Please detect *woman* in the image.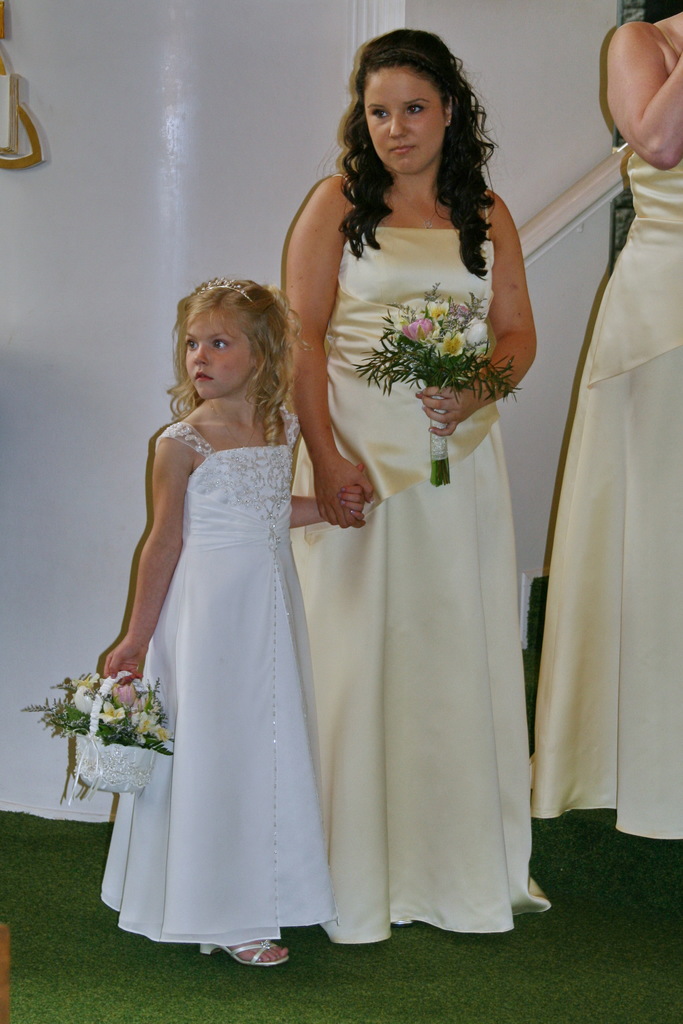
{"left": 280, "top": 81, "right": 554, "bottom": 936}.
